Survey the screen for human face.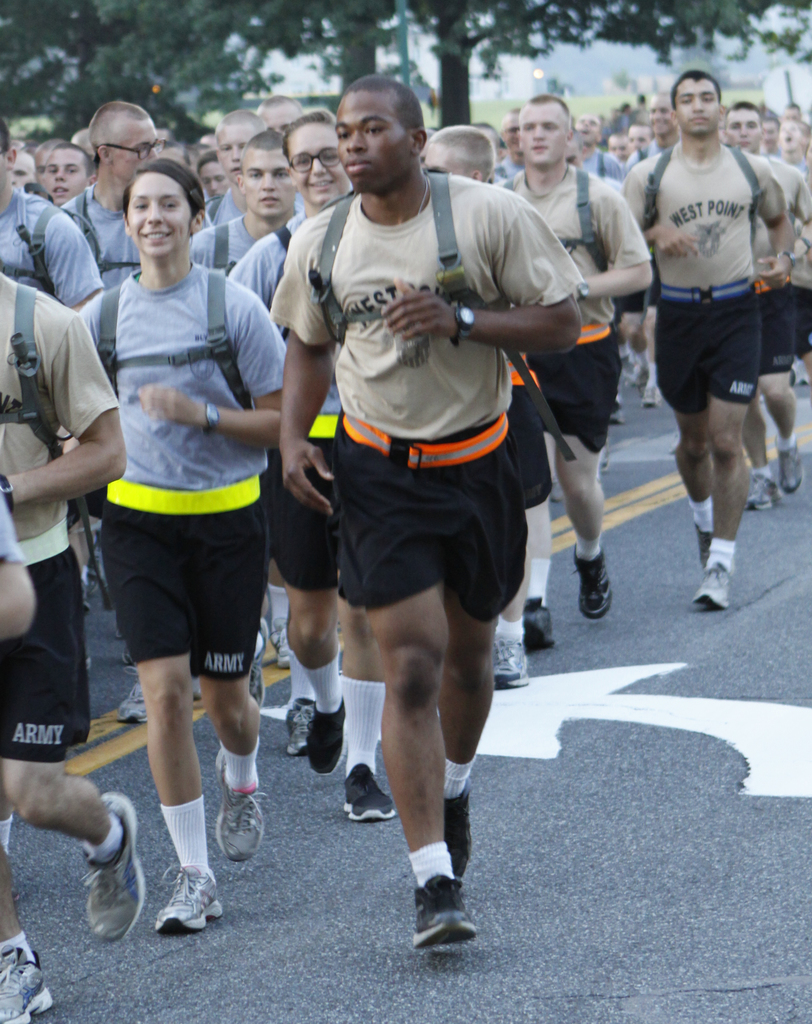
Survey found: x1=11 y1=156 x2=34 y2=185.
